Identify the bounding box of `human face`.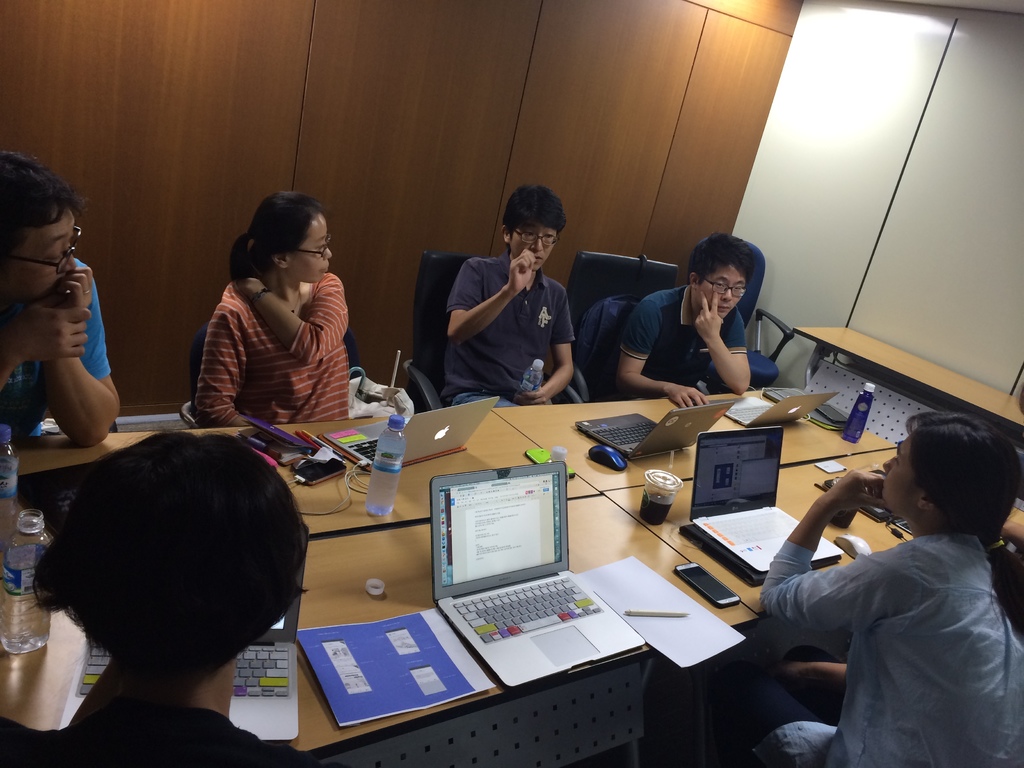
l=699, t=261, r=739, b=318.
